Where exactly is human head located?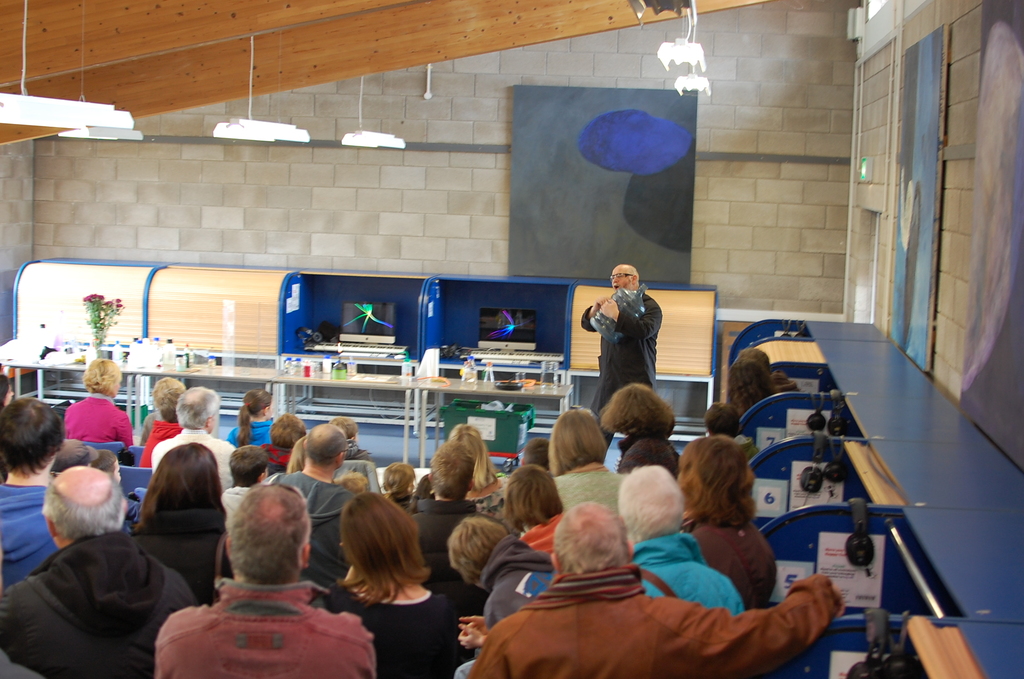
Its bounding box is (x1=34, y1=458, x2=122, y2=549).
